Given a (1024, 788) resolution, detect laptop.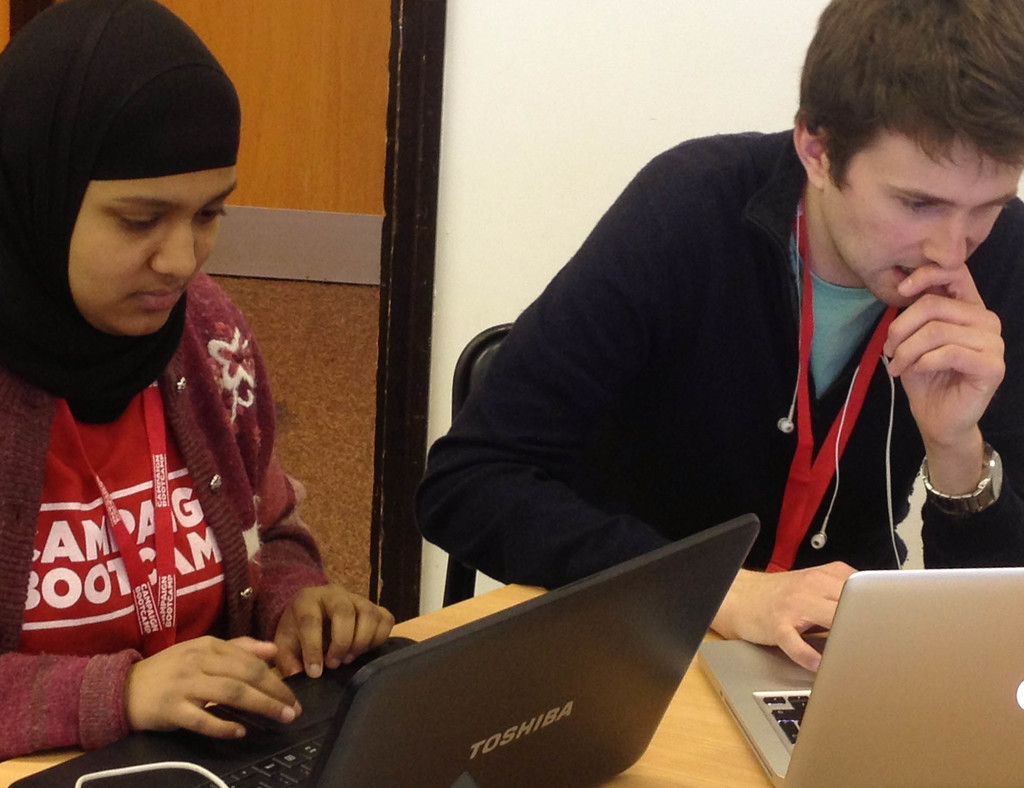
box(8, 507, 758, 787).
